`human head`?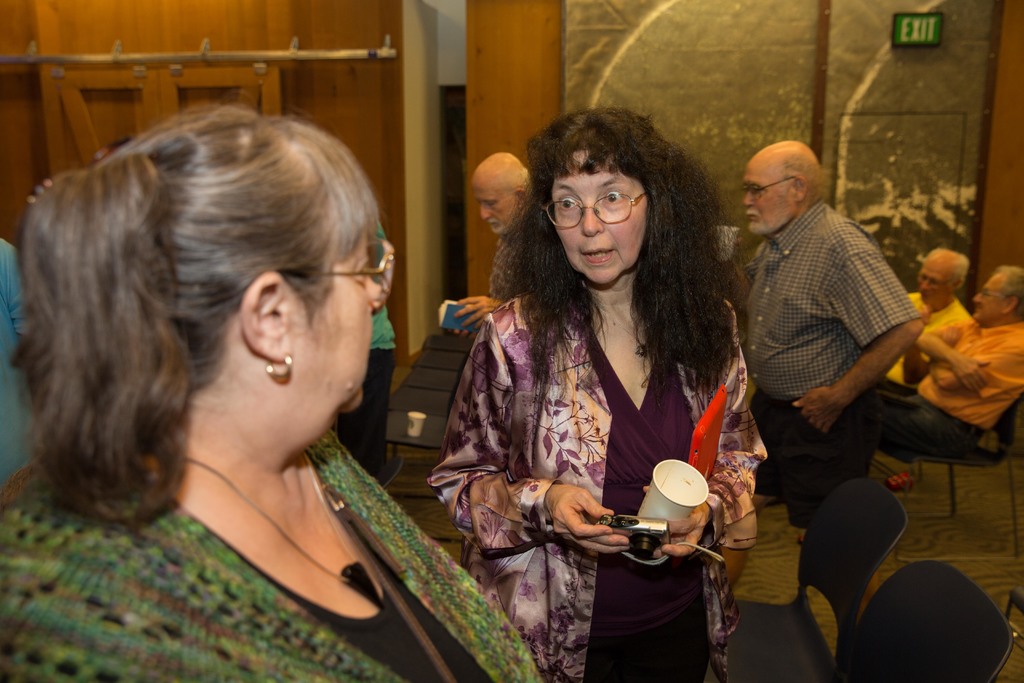
select_region(741, 138, 826, 235)
